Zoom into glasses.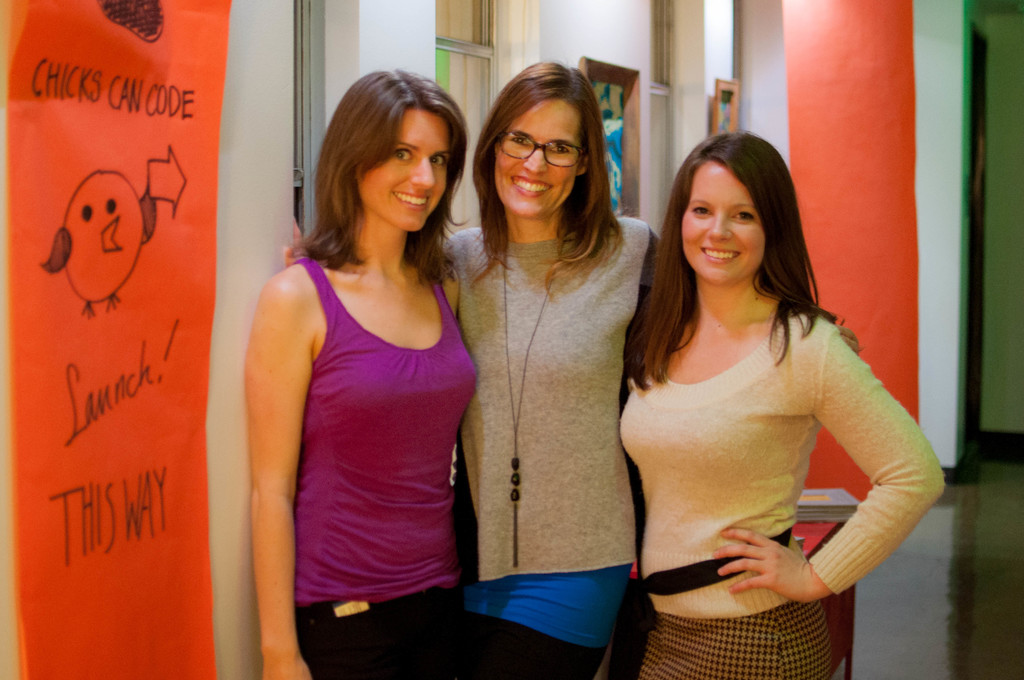
Zoom target: box(485, 125, 600, 172).
